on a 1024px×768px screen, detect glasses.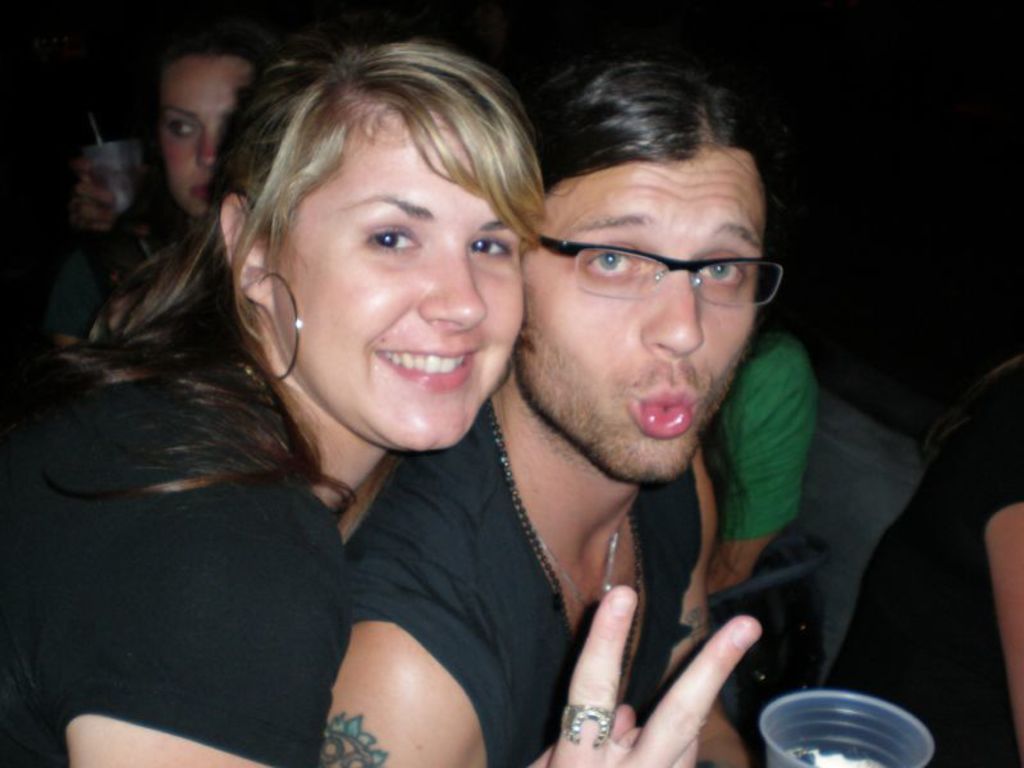
[left=518, top=224, right=785, bottom=305].
